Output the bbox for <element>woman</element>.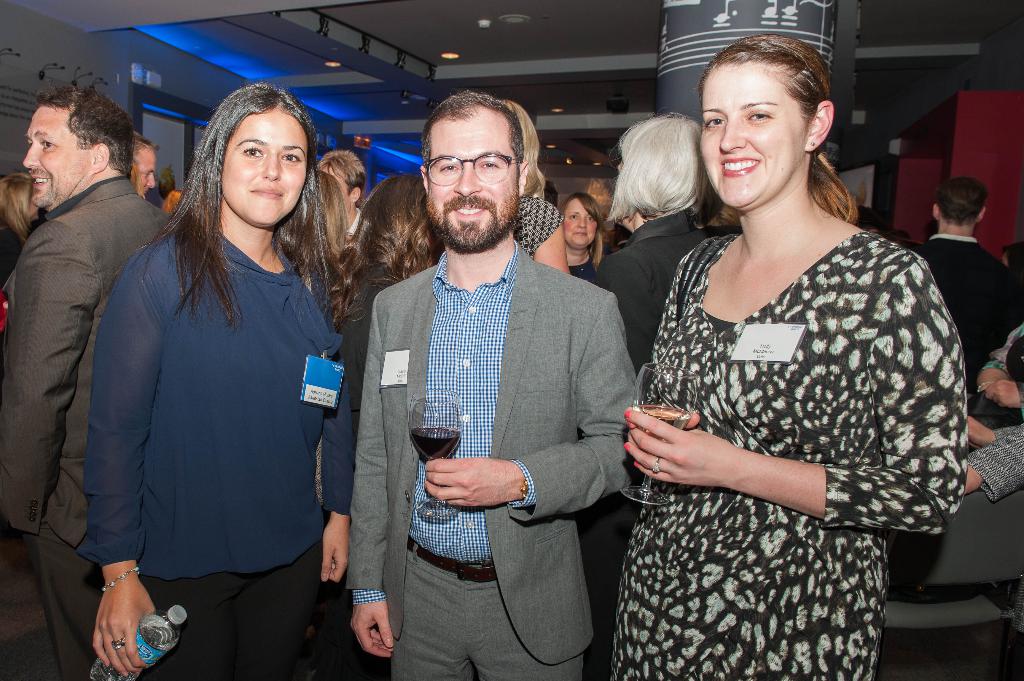
607,11,952,680.
